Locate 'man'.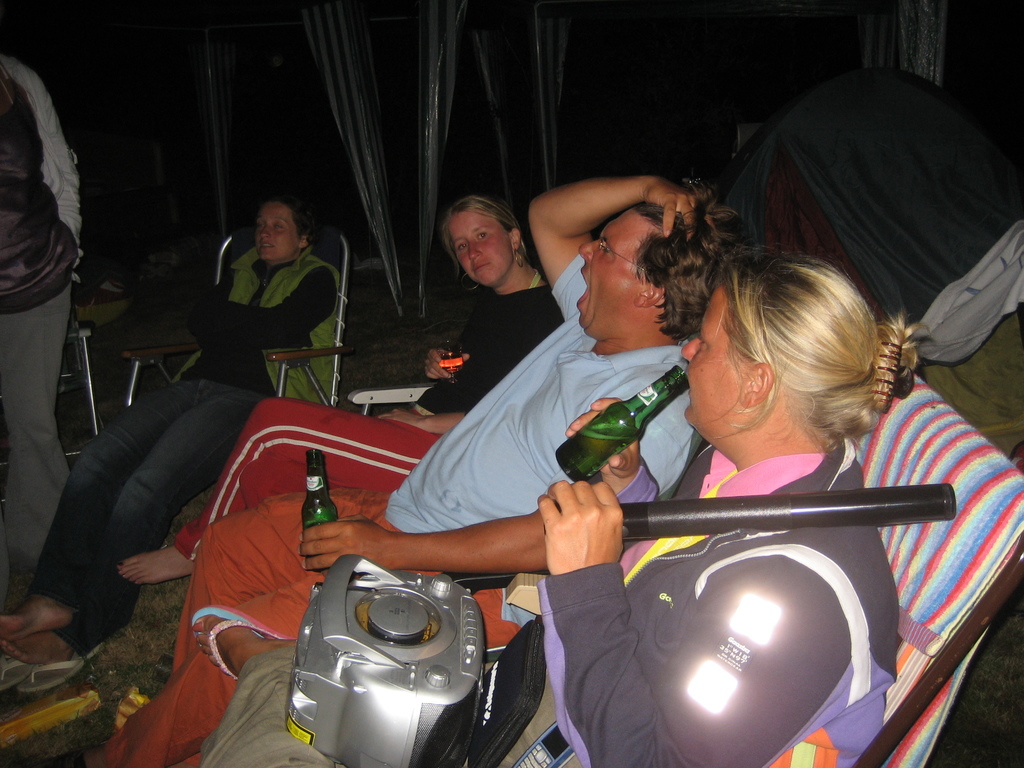
Bounding box: 0,49,86,646.
